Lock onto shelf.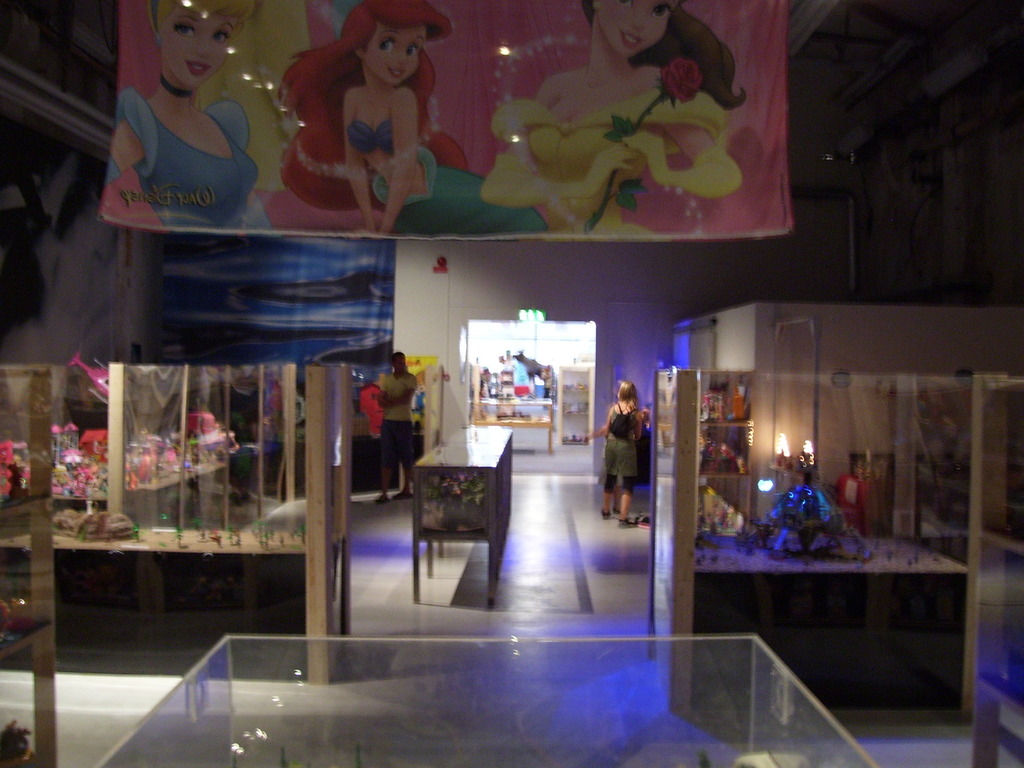
Locked: 472:356:548:438.
